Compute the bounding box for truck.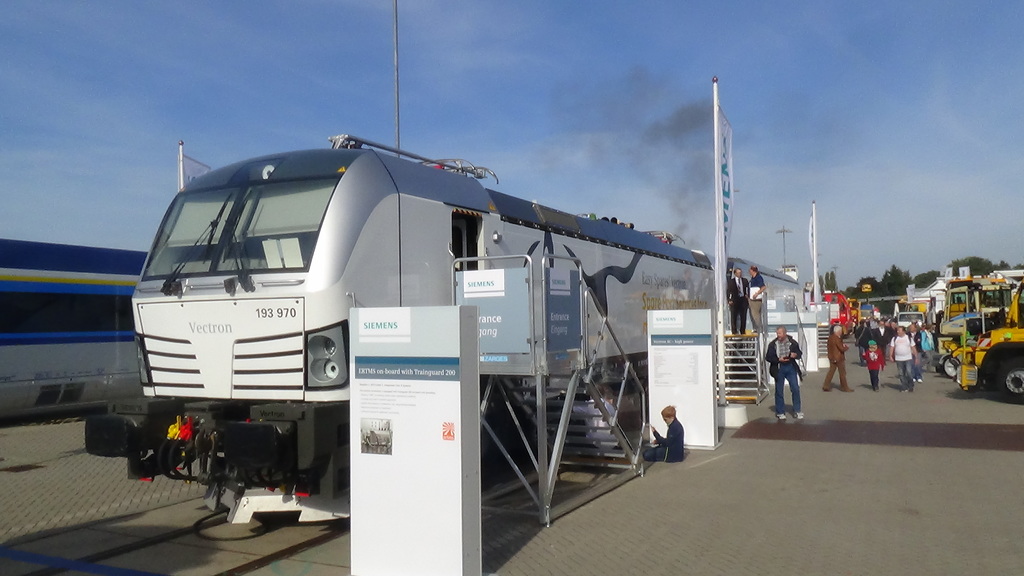
bbox(858, 300, 872, 324).
